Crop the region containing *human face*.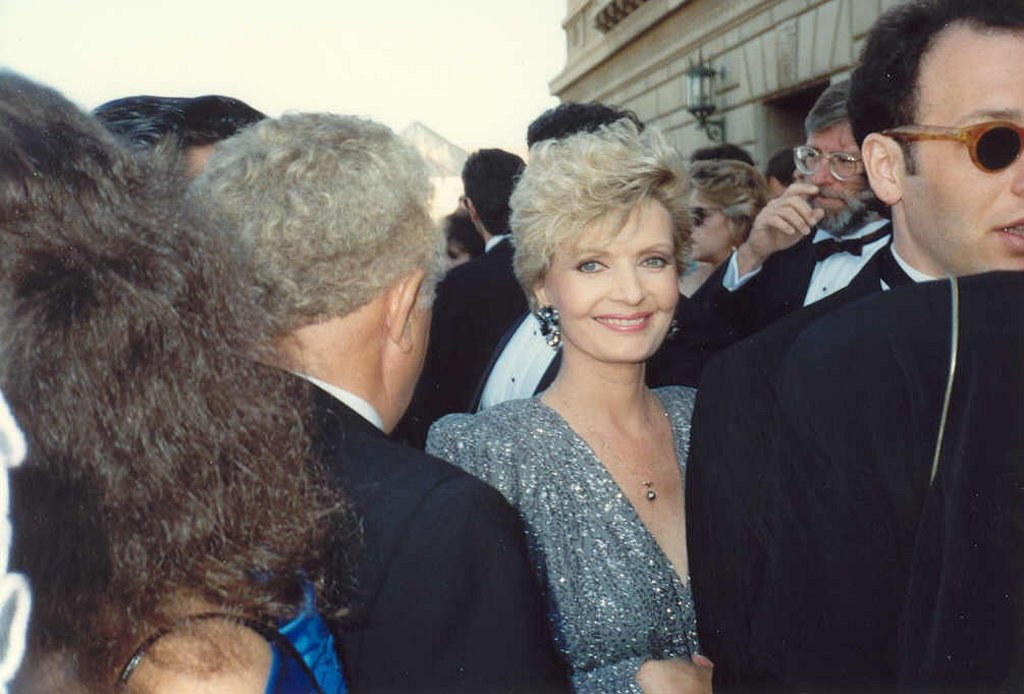
Crop region: <bbox>691, 186, 741, 268</bbox>.
